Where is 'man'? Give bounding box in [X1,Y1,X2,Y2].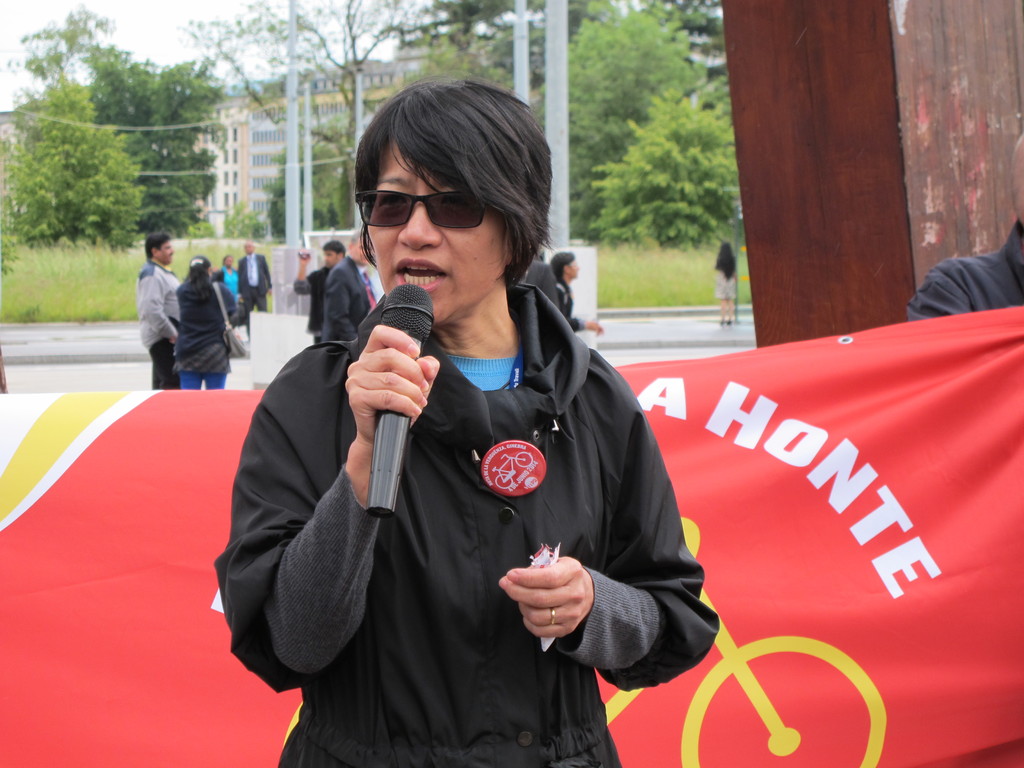
[323,232,376,345].
